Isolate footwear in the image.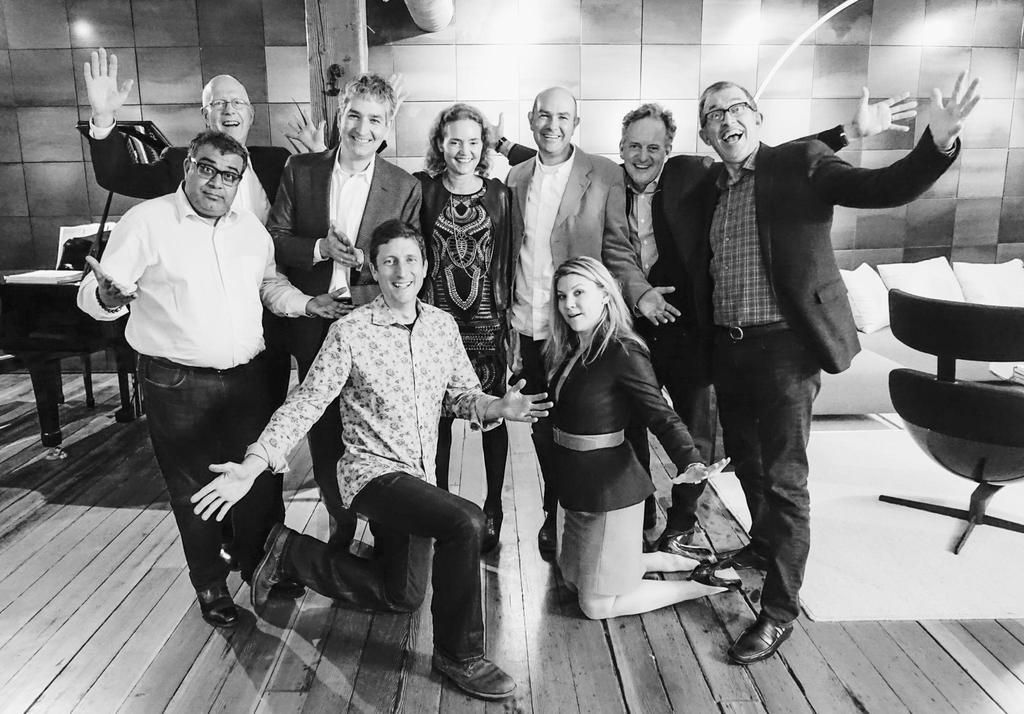
Isolated region: {"x1": 690, "y1": 556, "x2": 741, "y2": 594}.
